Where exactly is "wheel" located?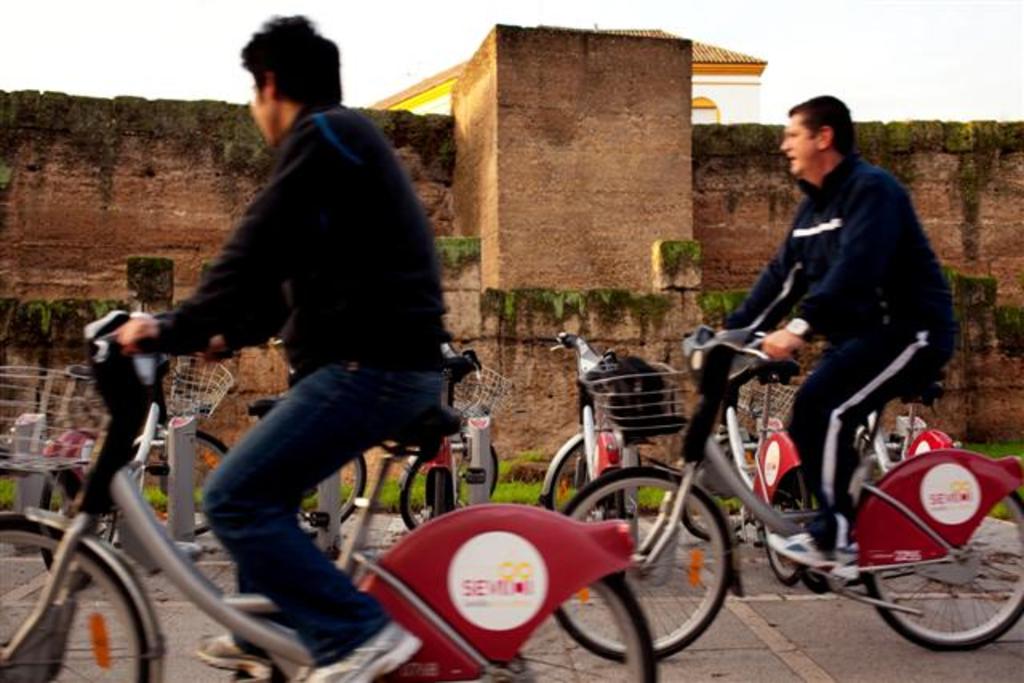
Its bounding box is 395 429 506 533.
